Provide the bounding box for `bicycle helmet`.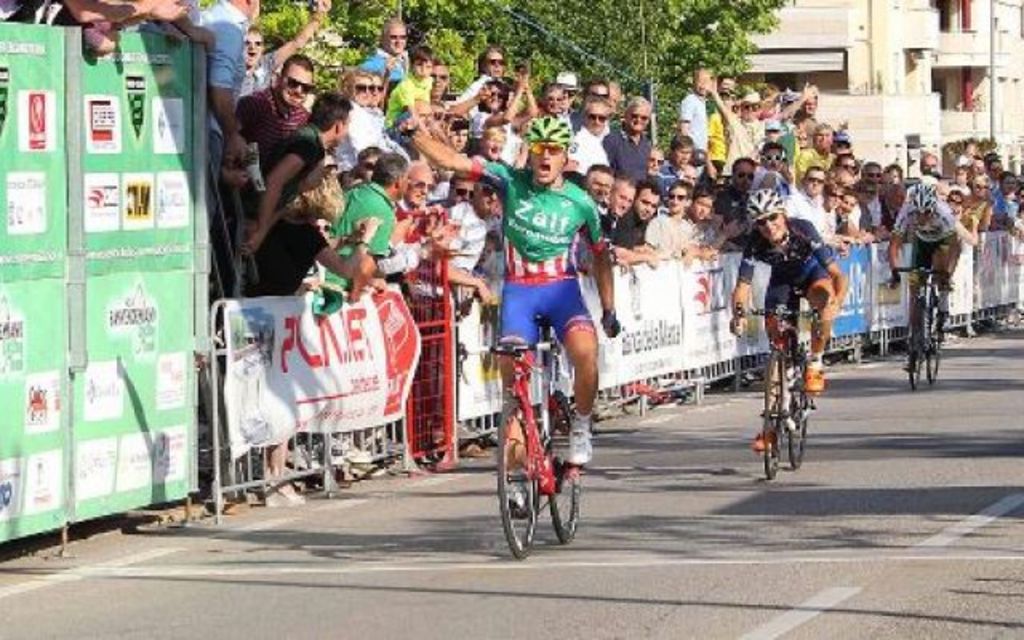
[left=918, top=186, right=936, bottom=218].
